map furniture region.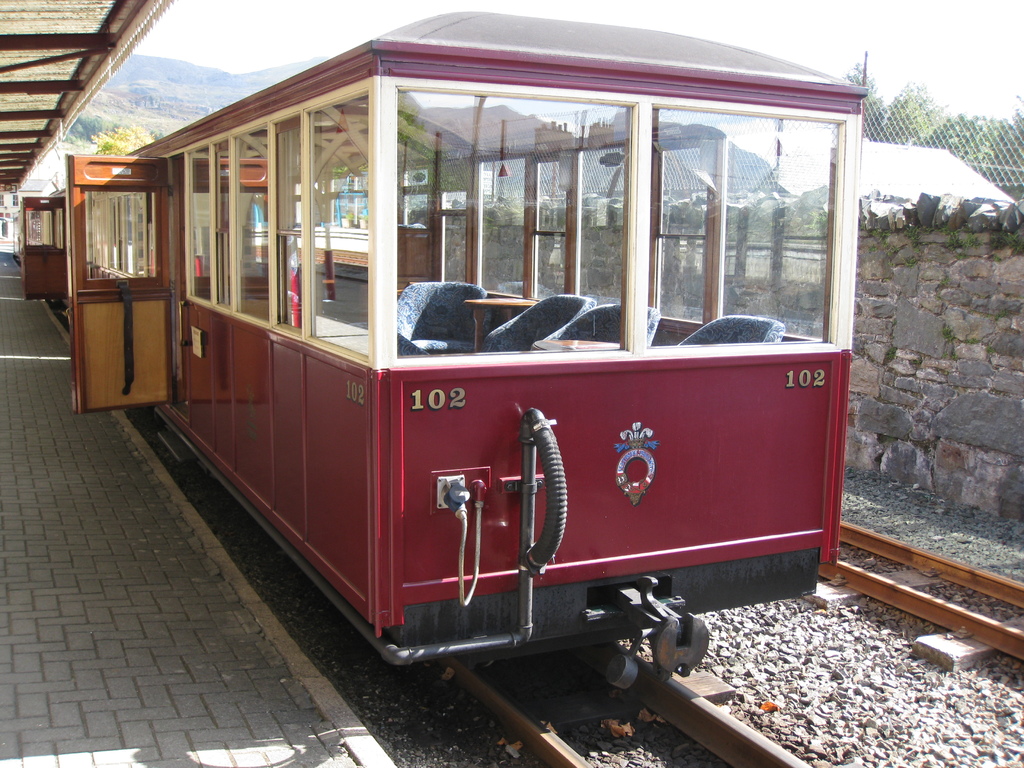
Mapped to x1=397, y1=281, x2=499, y2=356.
